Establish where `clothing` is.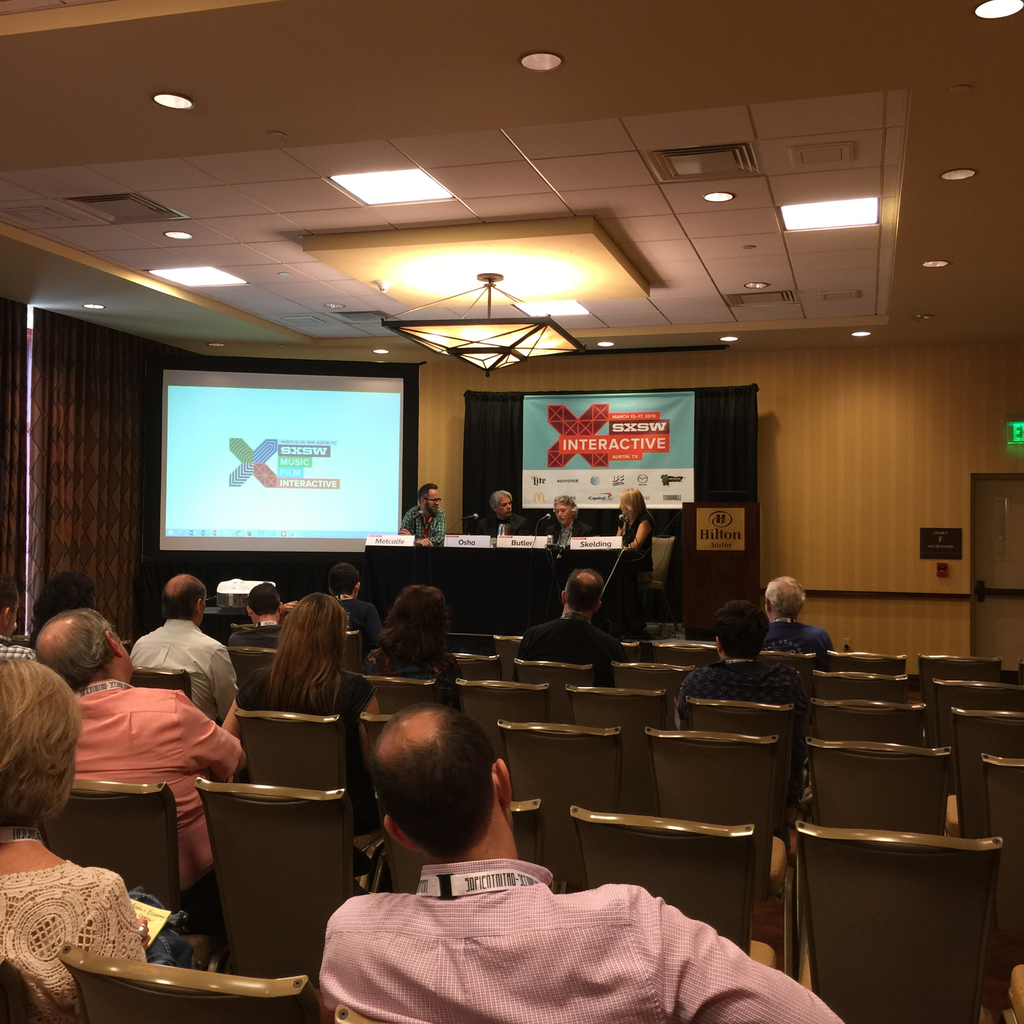
Established at bbox=[522, 609, 625, 688].
